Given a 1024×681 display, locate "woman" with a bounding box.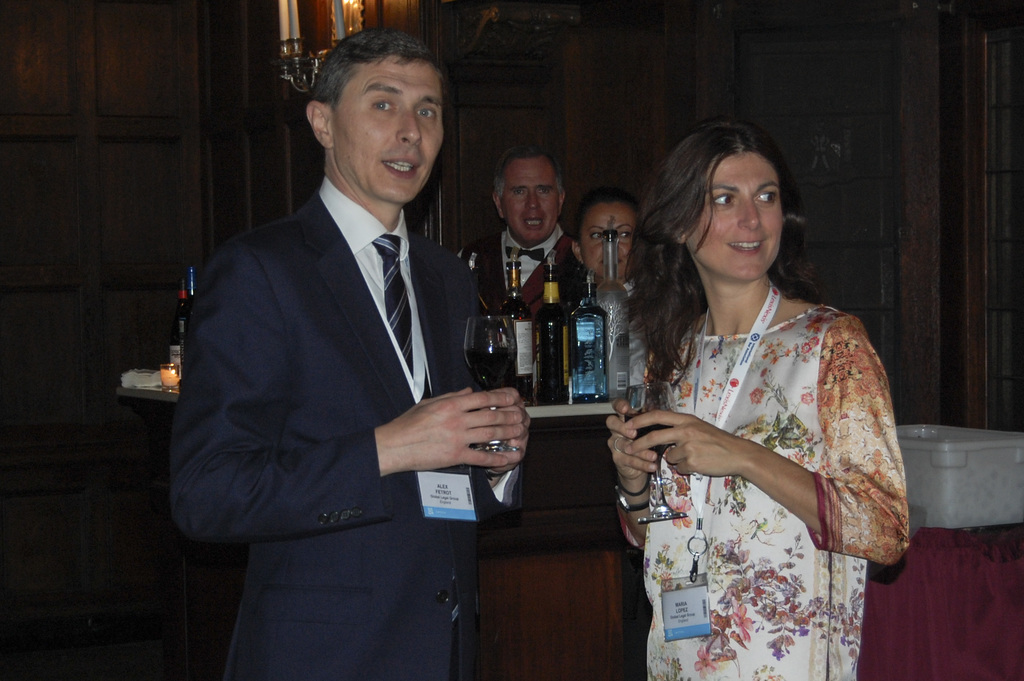
Located: locate(573, 181, 650, 314).
